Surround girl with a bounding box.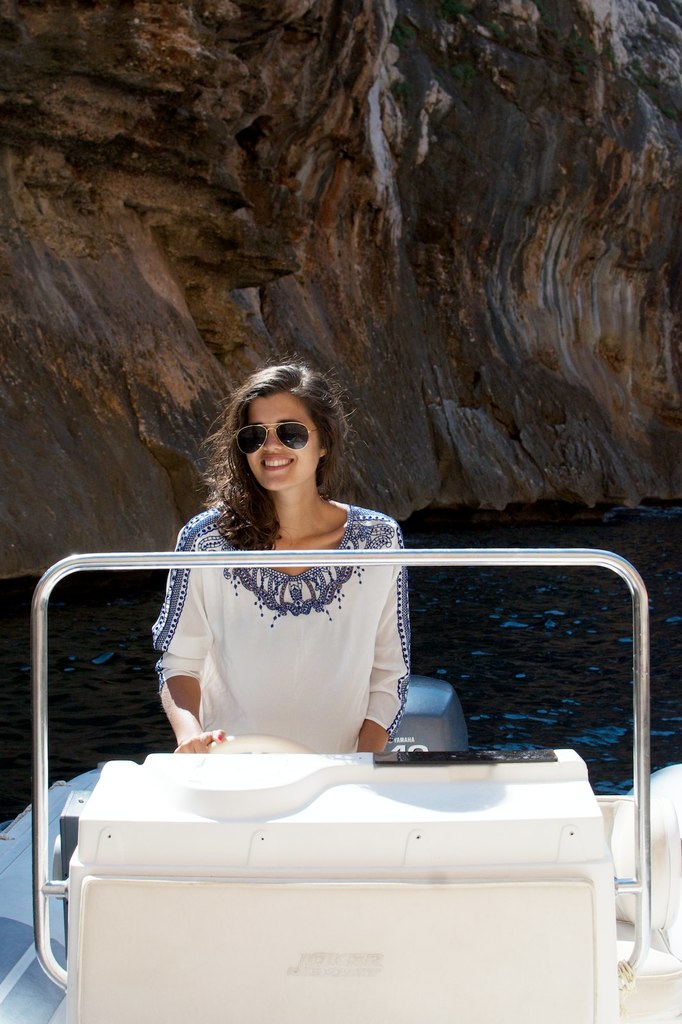
153, 356, 412, 755.
